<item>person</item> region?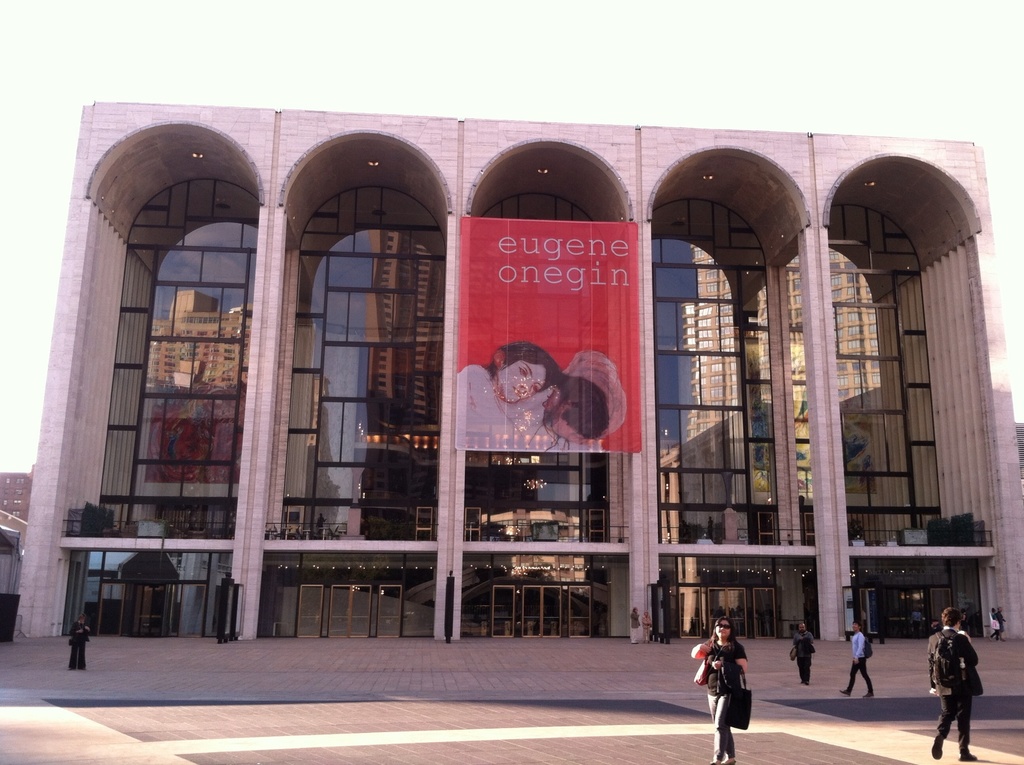
987:608:1009:645
